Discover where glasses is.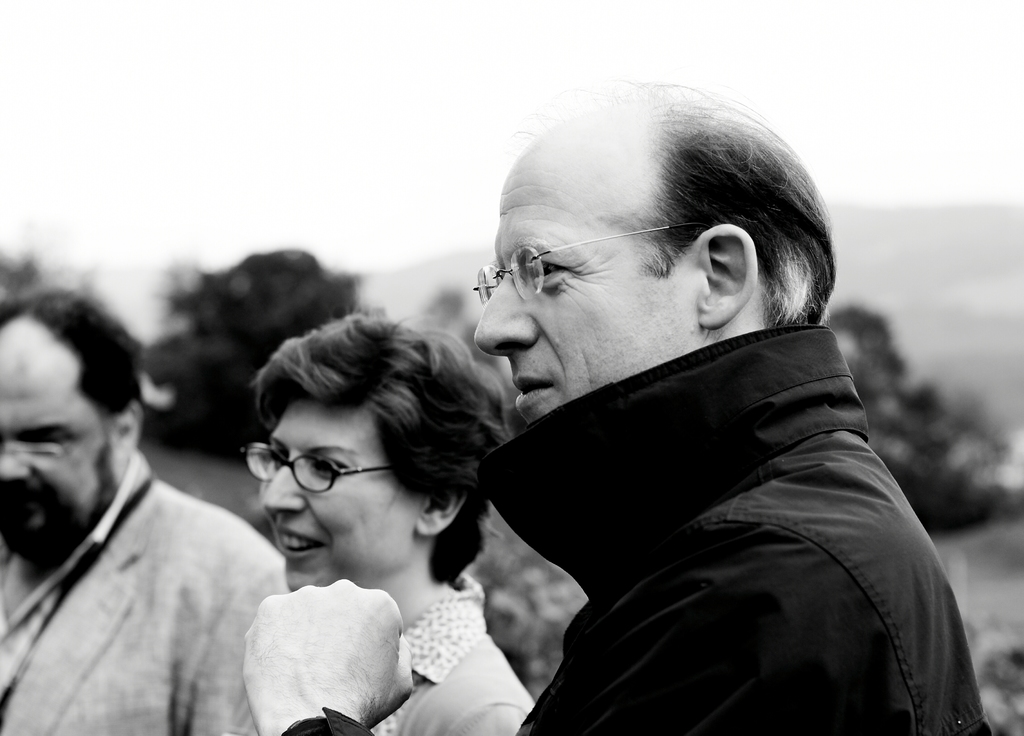
Discovered at (243,443,390,494).
